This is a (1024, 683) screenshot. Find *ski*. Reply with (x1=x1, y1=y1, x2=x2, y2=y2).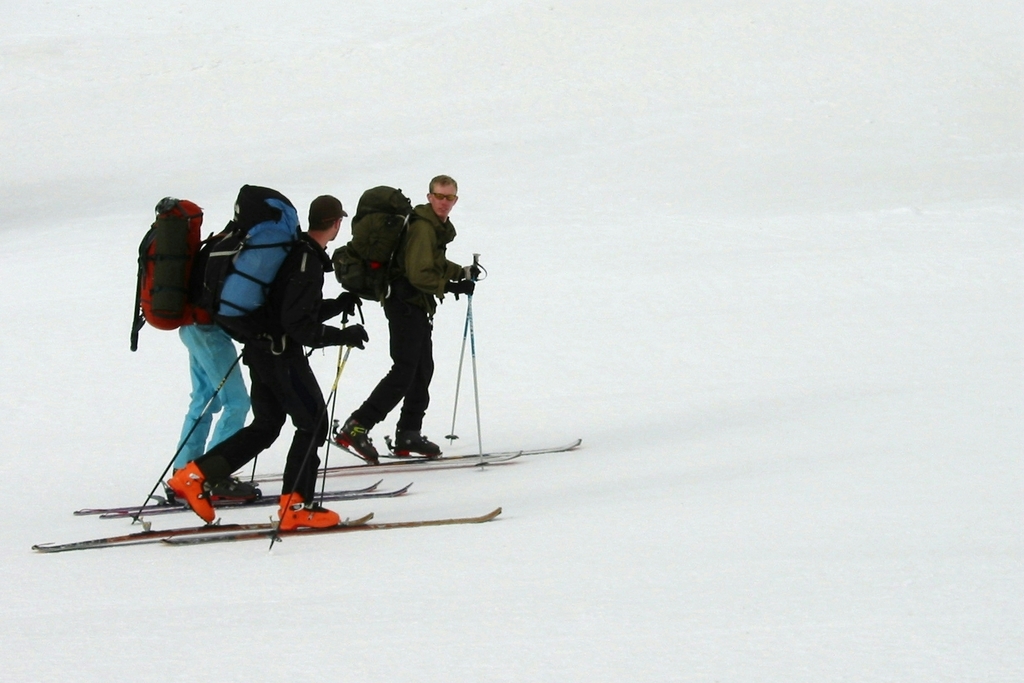
(x1=232, y1=448, x2=518, y2=472).
